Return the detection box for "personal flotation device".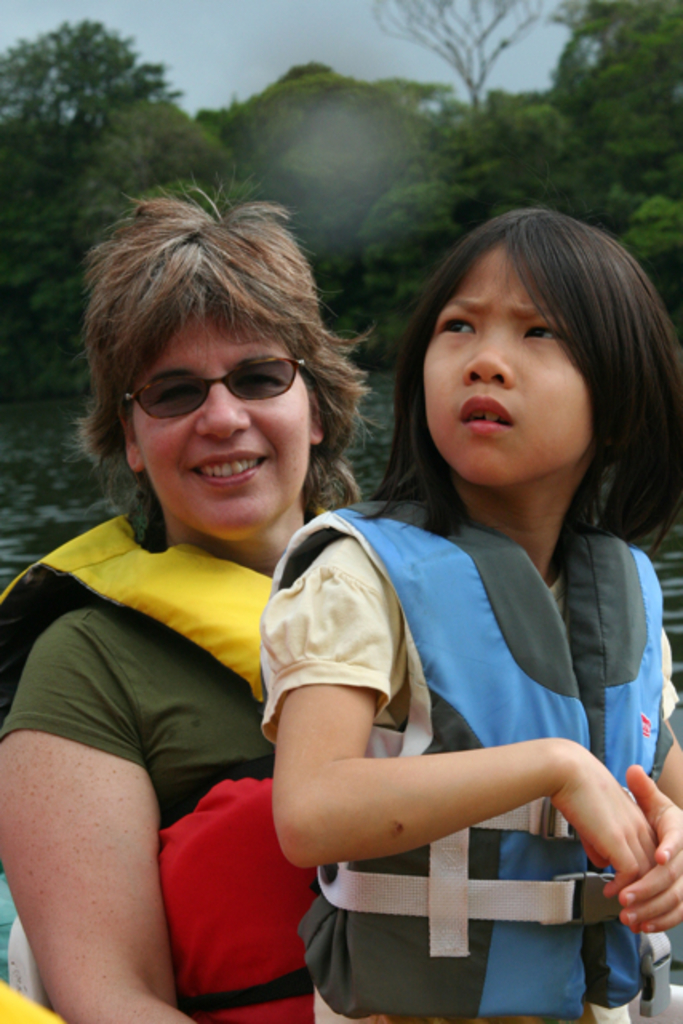
[0,512,314,1022].
